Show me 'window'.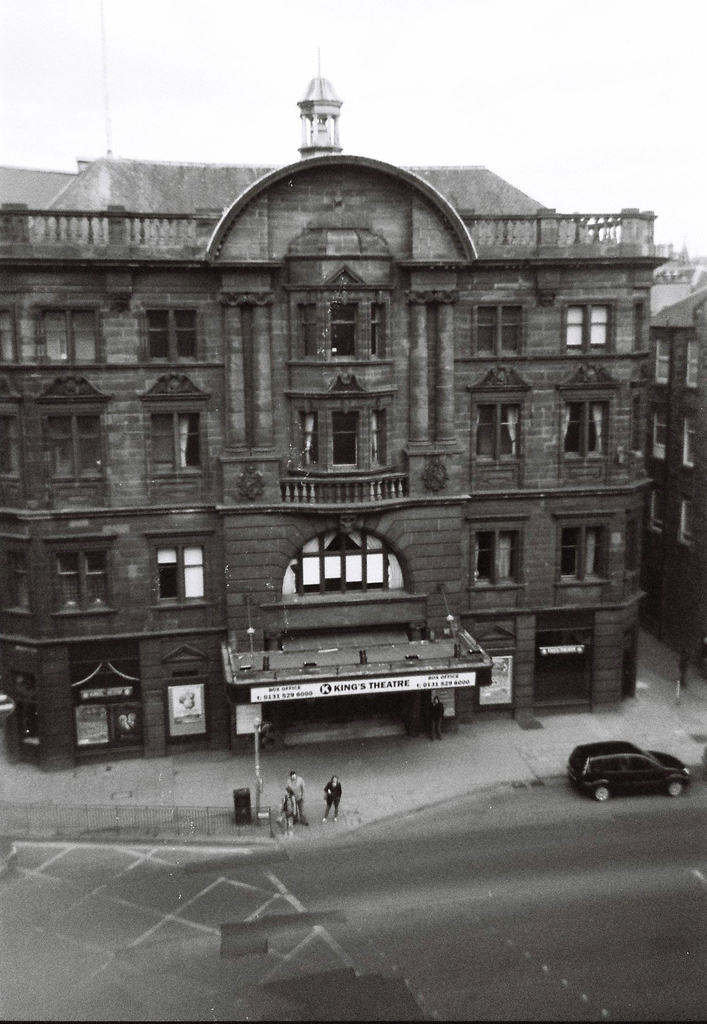
'window' is here: [left=562, top=395, right=612, bottom=467].
